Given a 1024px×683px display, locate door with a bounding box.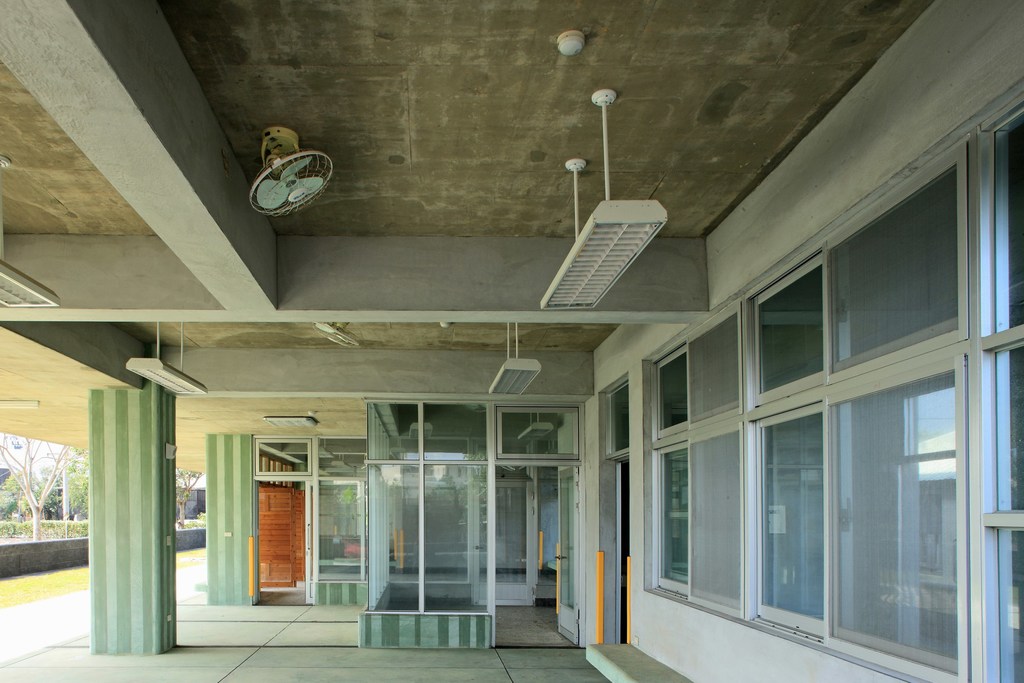
Located: rect(495, 463, 578, 648).
